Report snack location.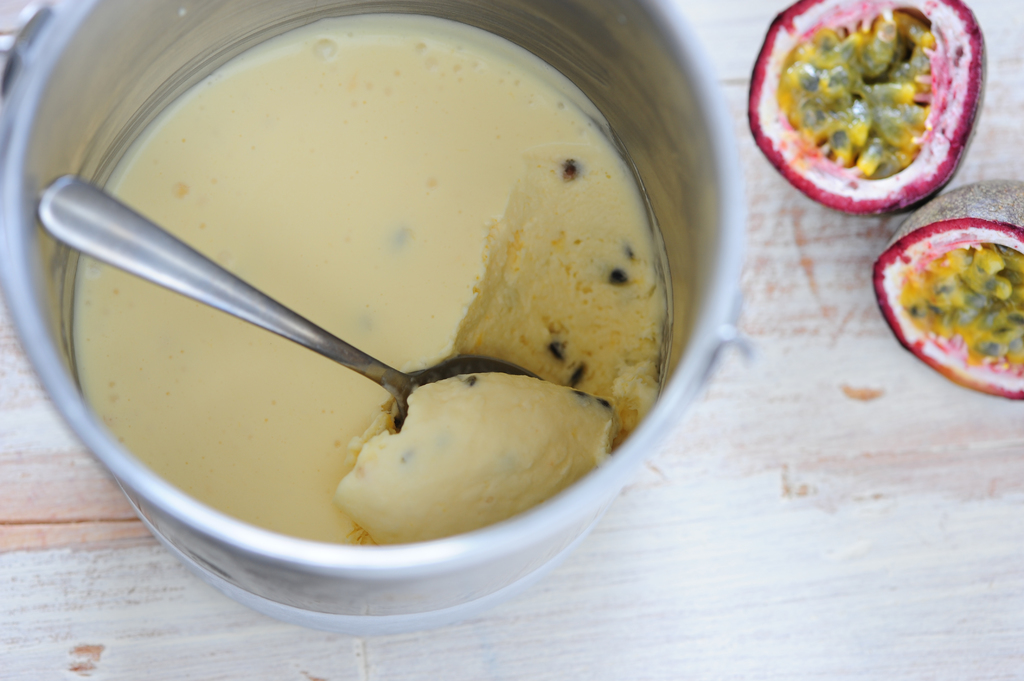
Report: [758,0,987,208].
